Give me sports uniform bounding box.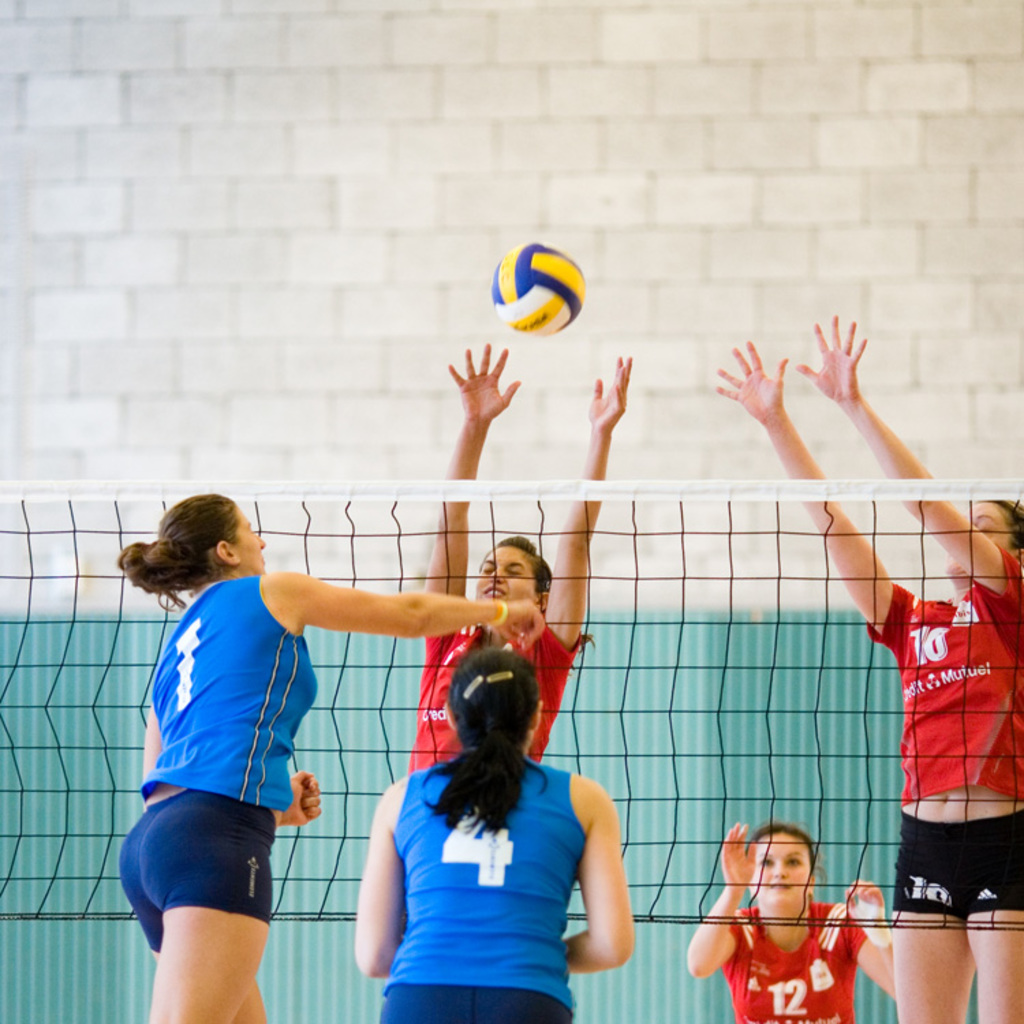
<bbox>867, 545, 1023, 916</bbox>.
